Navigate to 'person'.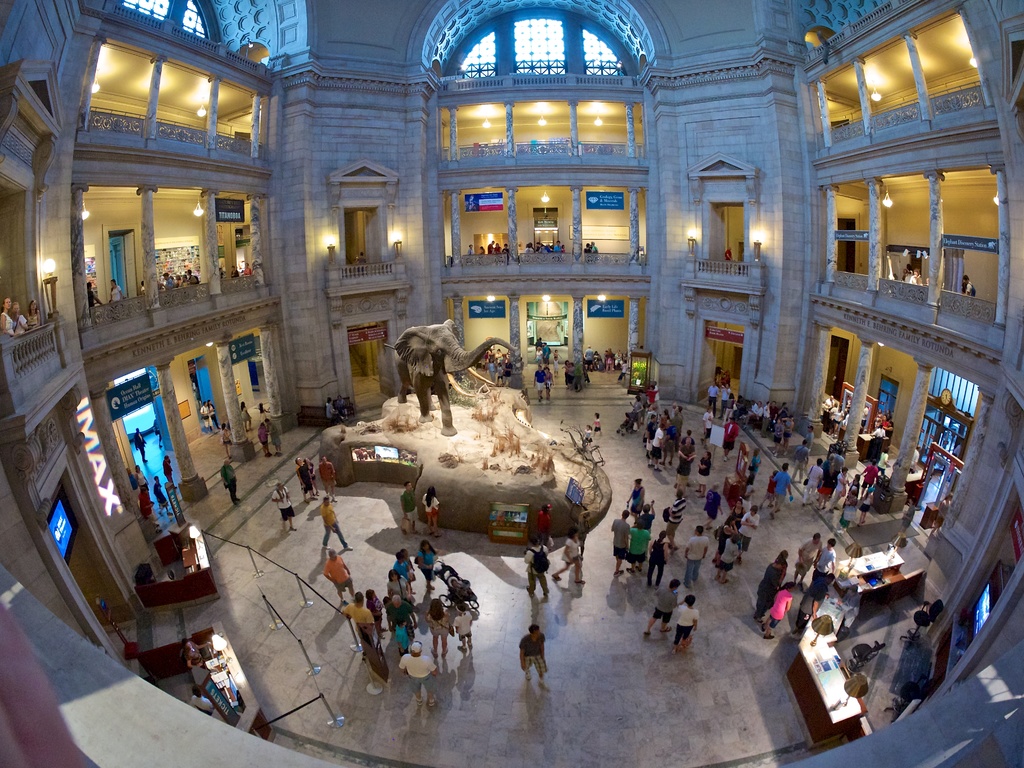
Navigation target: [x1=321, y1=548, x2=356, y2=605].
